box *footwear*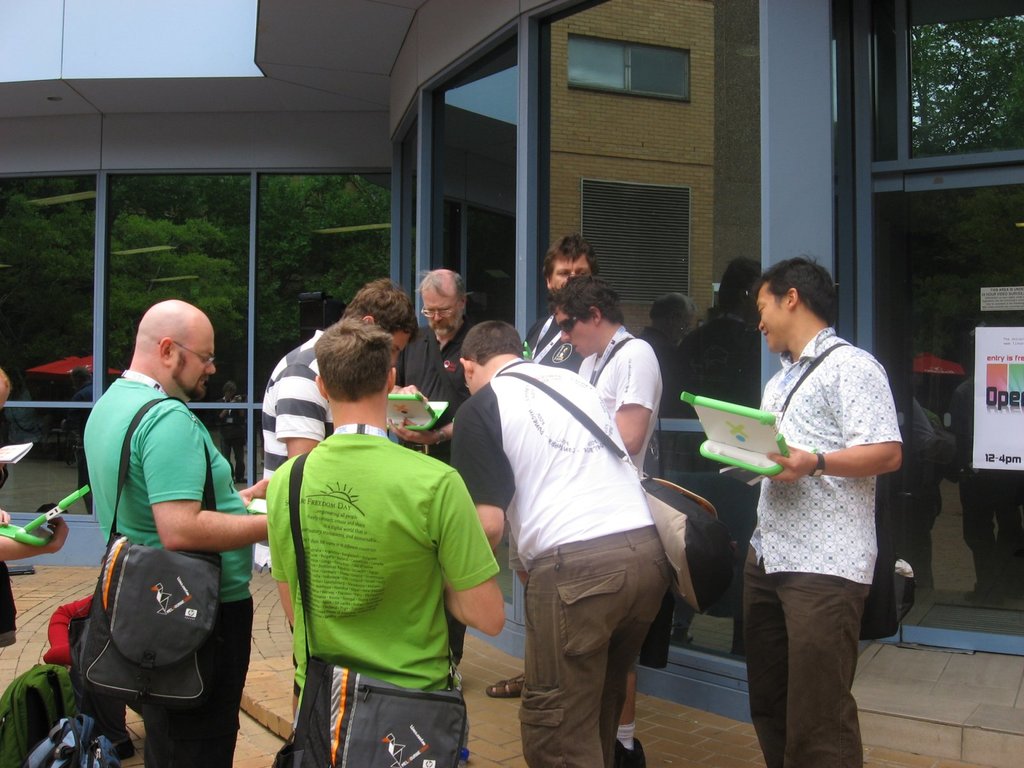
608:737:646:767
